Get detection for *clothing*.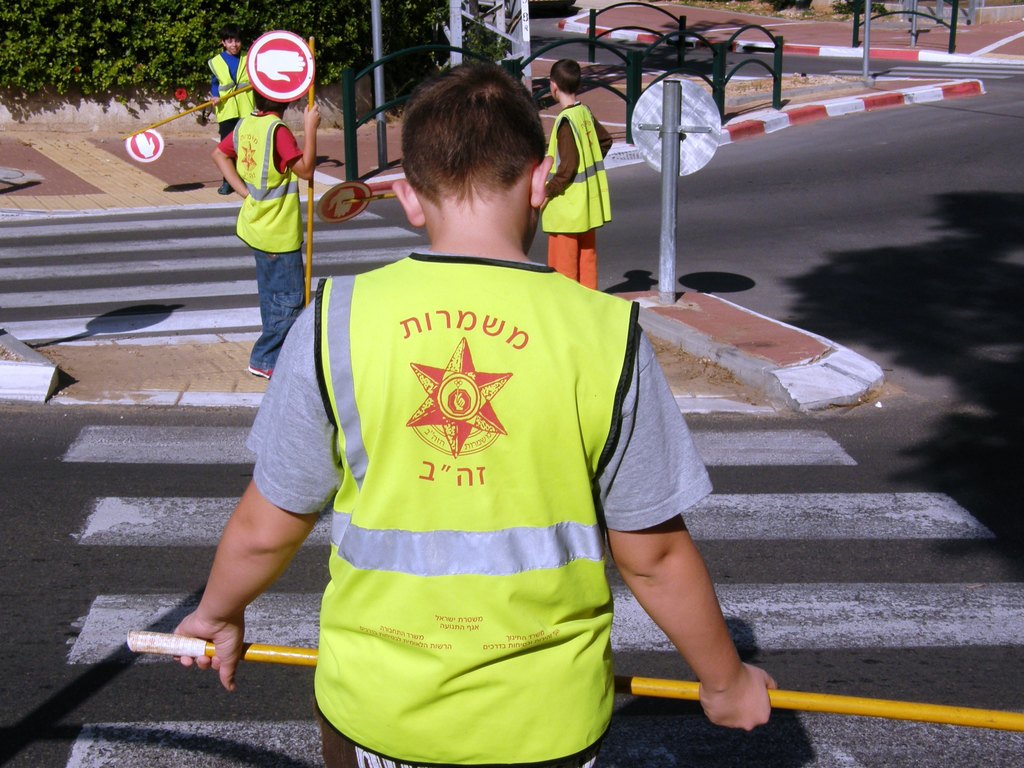
Detection: <region>205, 51, 260, 143</region>.
